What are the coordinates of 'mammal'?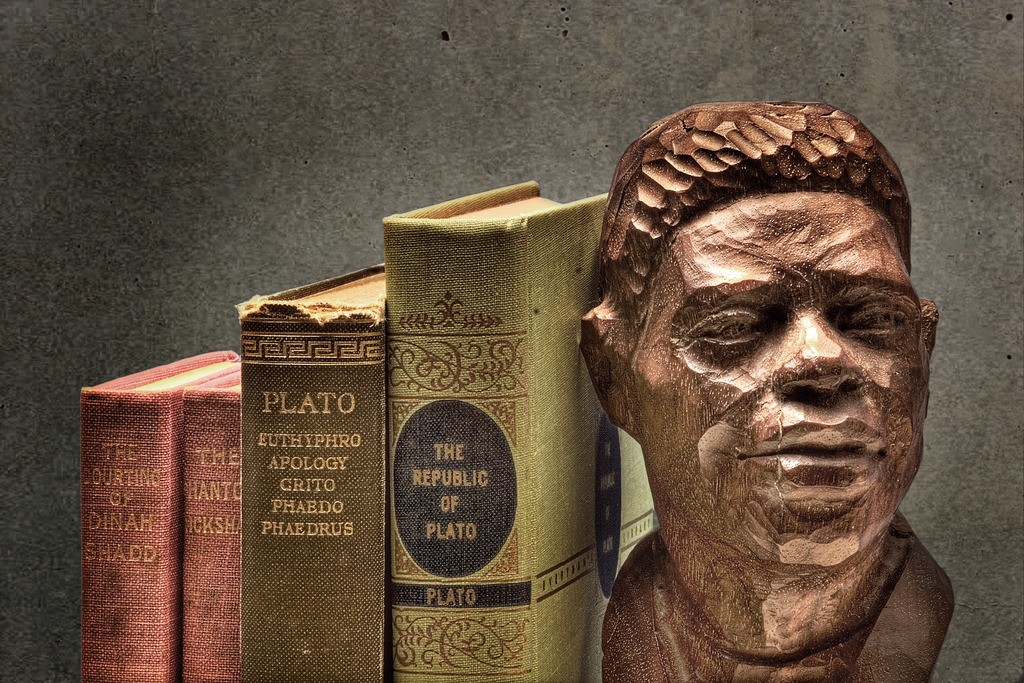
region(566, 97, 958, 639).
